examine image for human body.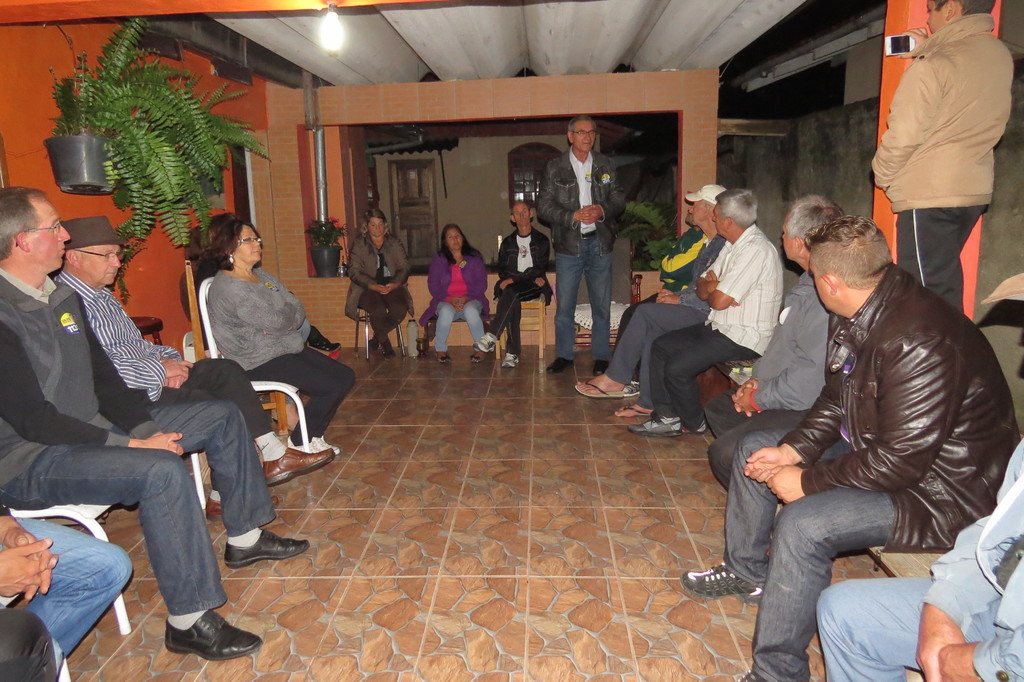
Examination result: 0,512,148,665.
